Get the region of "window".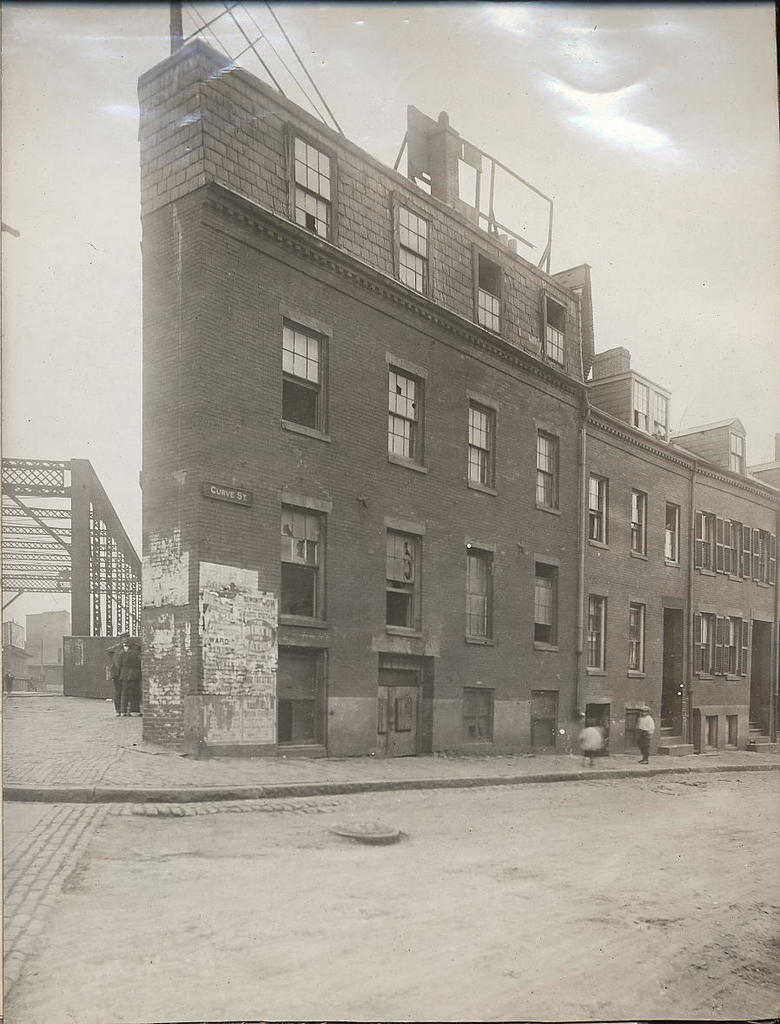
<region>459, 538, 492, 640</region>.
